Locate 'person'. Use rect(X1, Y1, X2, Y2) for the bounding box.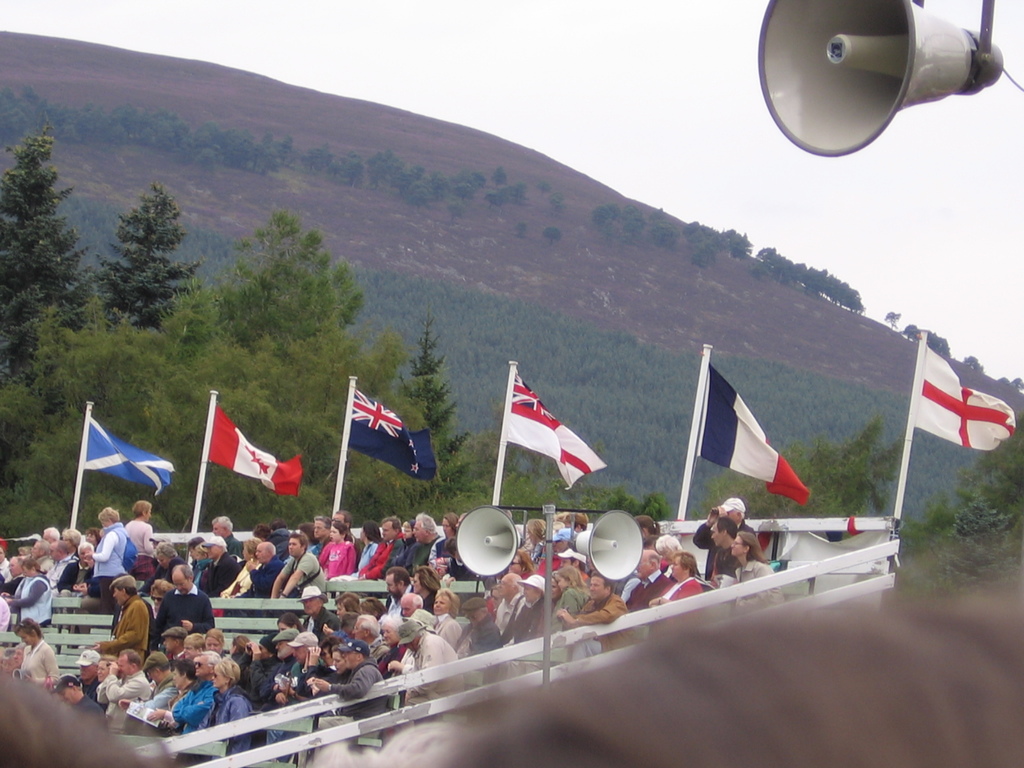
rect(368, 557, 1023, 765).
